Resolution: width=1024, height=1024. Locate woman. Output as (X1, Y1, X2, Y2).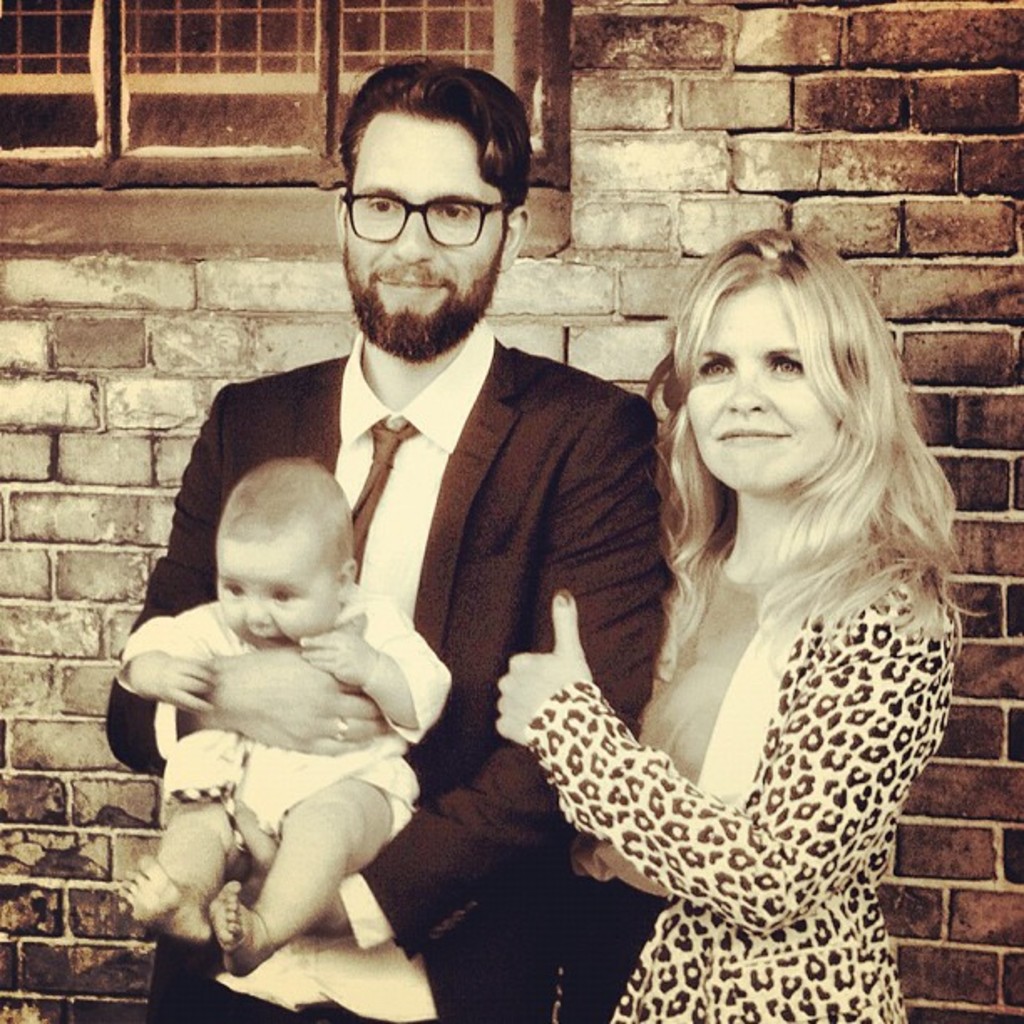
(492, 207, 1006, 1023).
